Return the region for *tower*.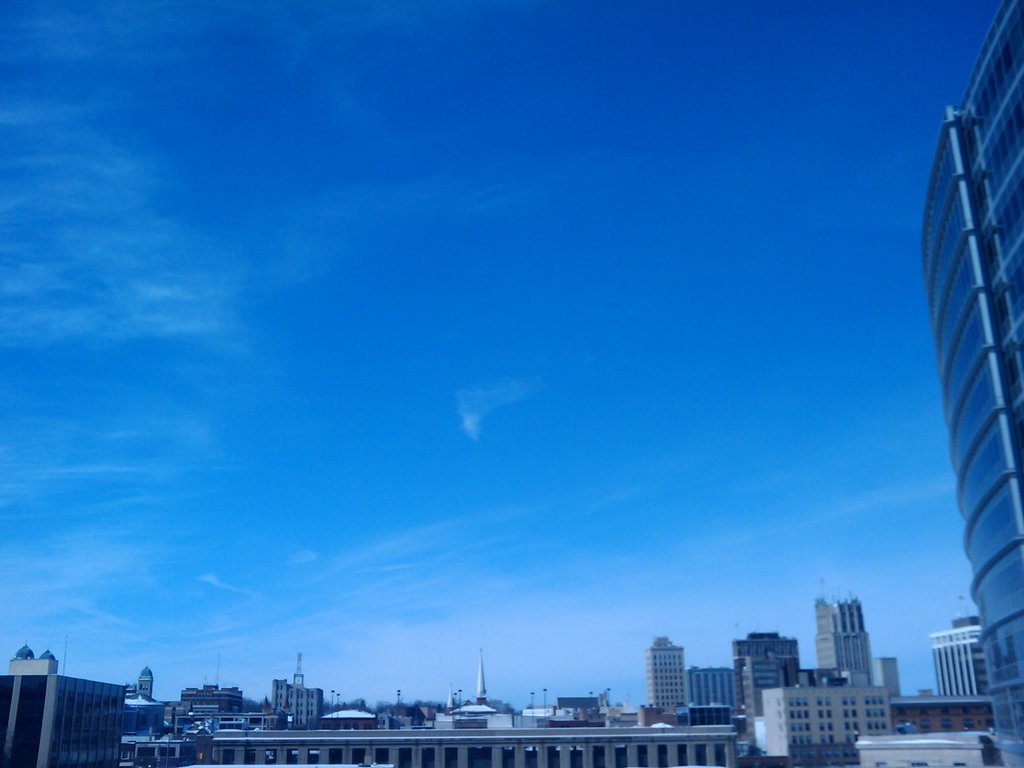
817:598:874:687.
